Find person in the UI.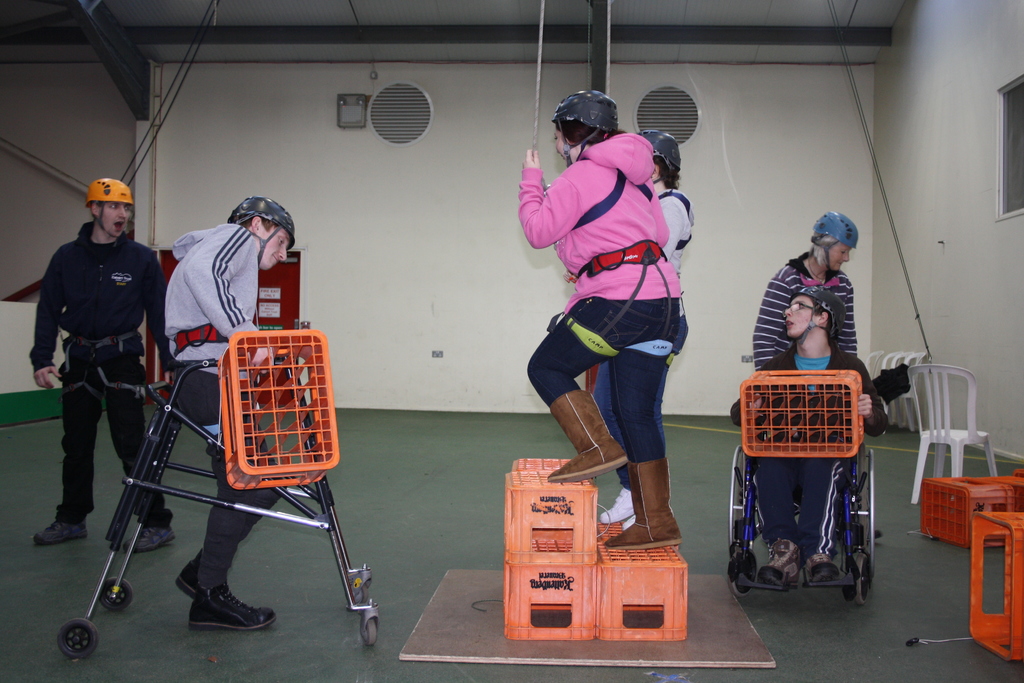
UI element at bbox(28, 169, 152, 583).
